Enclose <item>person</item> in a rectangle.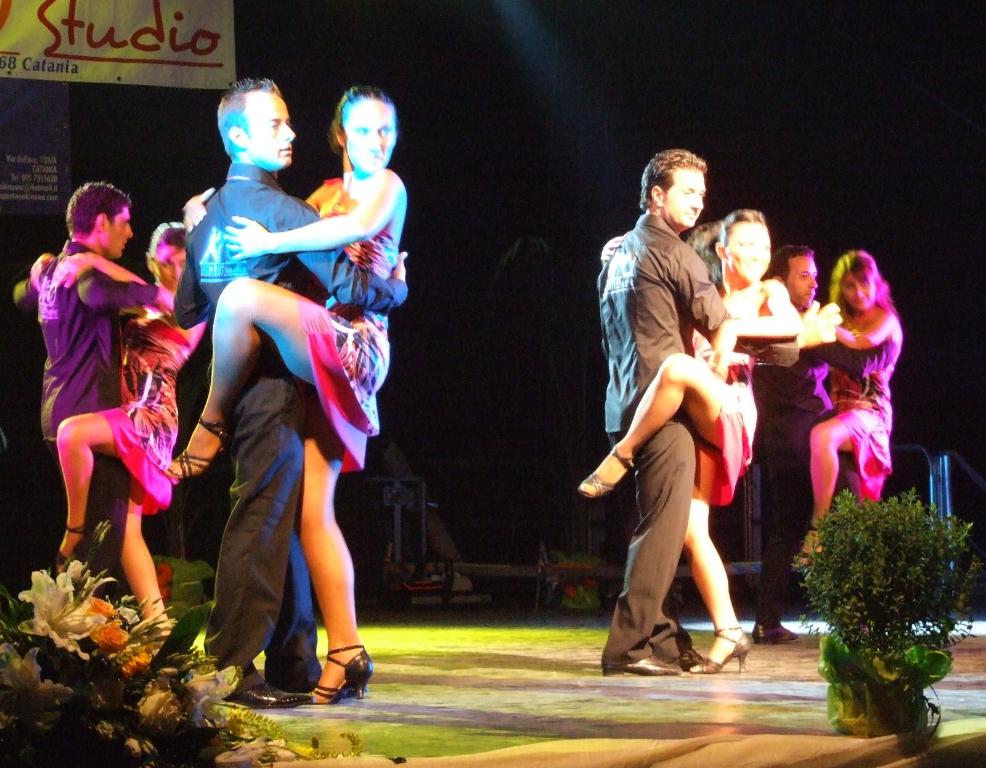
bbox=[36, 224, 184, 655].
